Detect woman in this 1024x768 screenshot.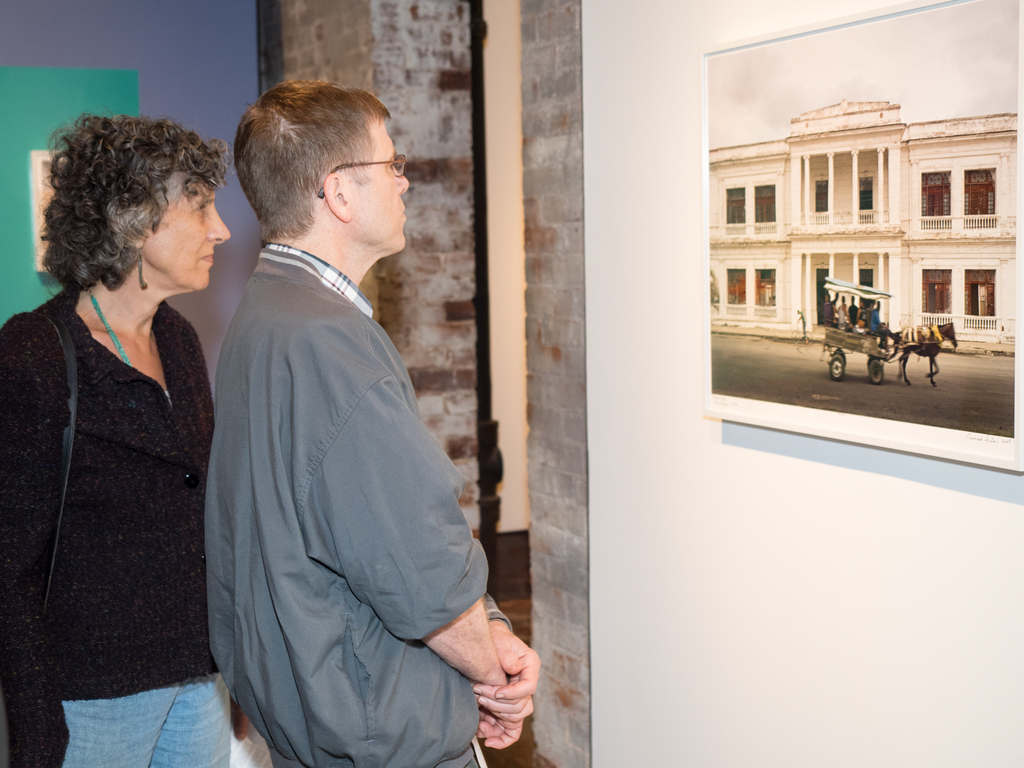
Detection: {"x1": 0, "y1": 116, "x2": 253, "y2": 767}.
